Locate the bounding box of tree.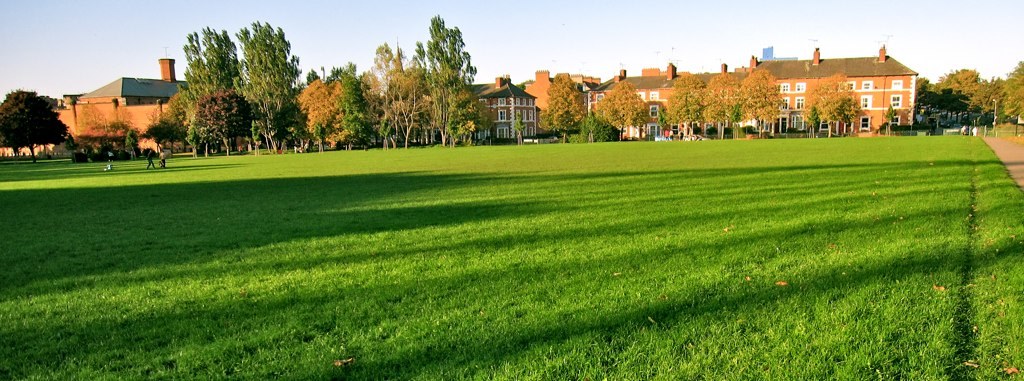
Bounding box: {"x1": 1004, "y1": 61, "x2": 1023, "y2": 122}.
